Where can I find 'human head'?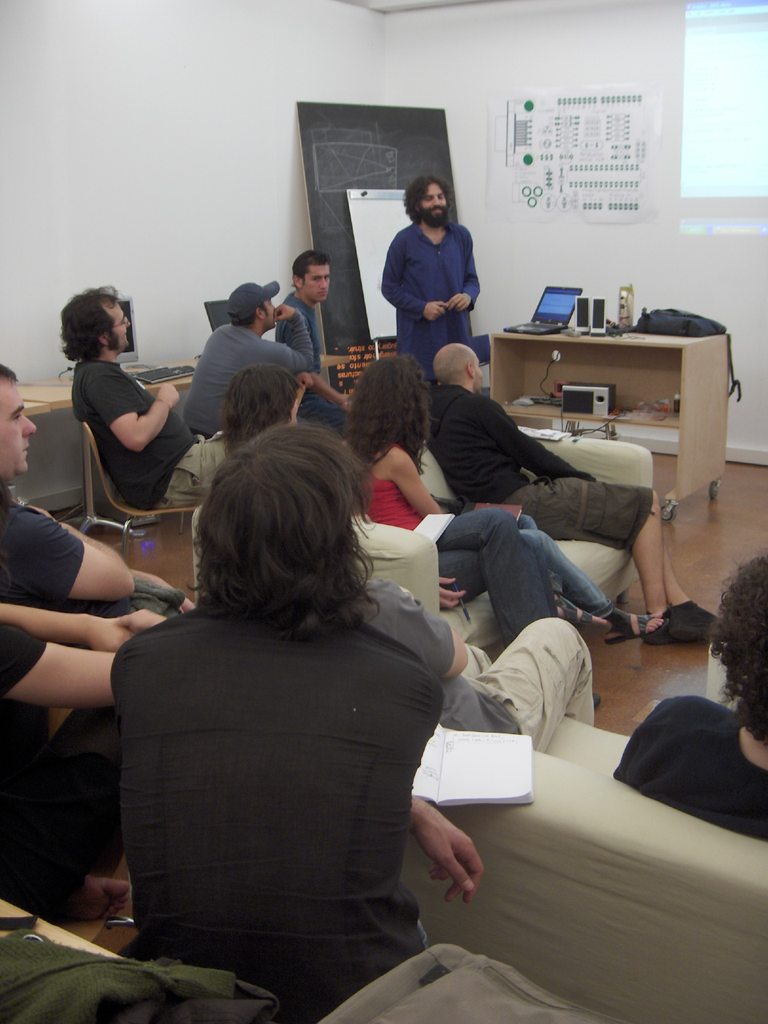
You can find it at [432, 349, 481, 383].
